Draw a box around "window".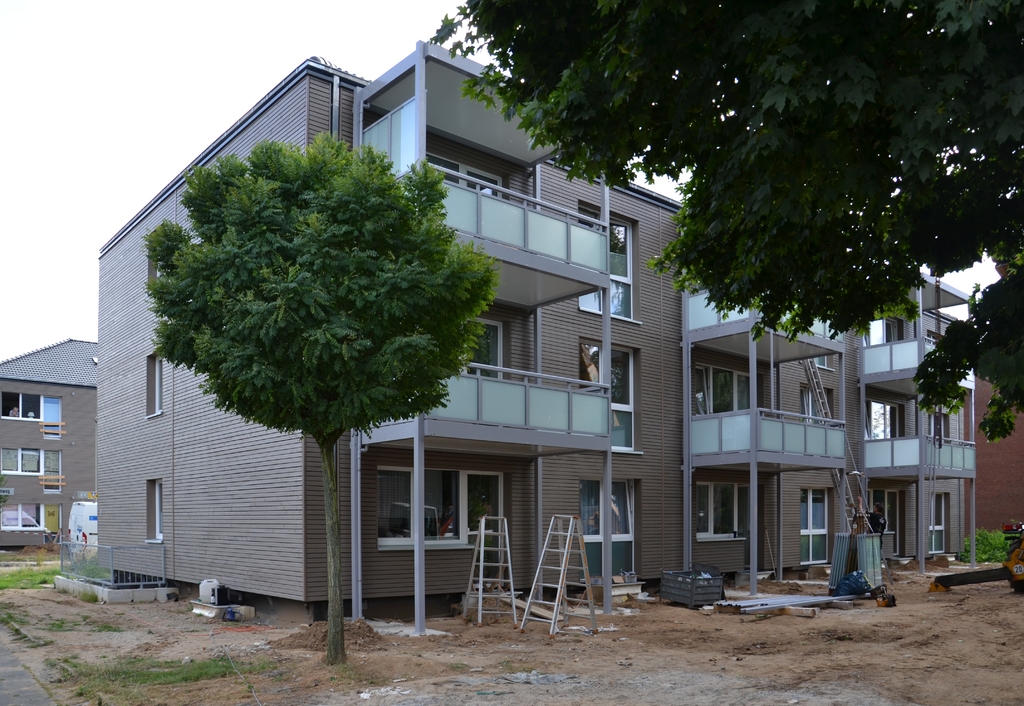
(left=692, top=478, right=750, bottom=538).
